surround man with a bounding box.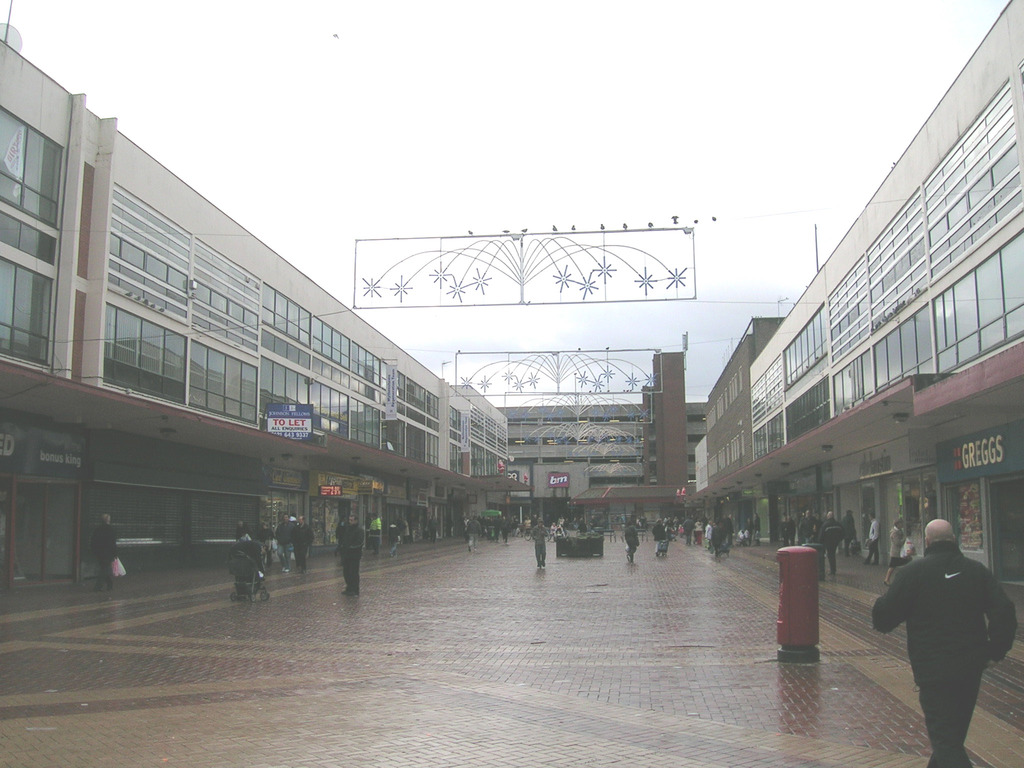
x1=276, y1=512, x2=295, y2=575.
